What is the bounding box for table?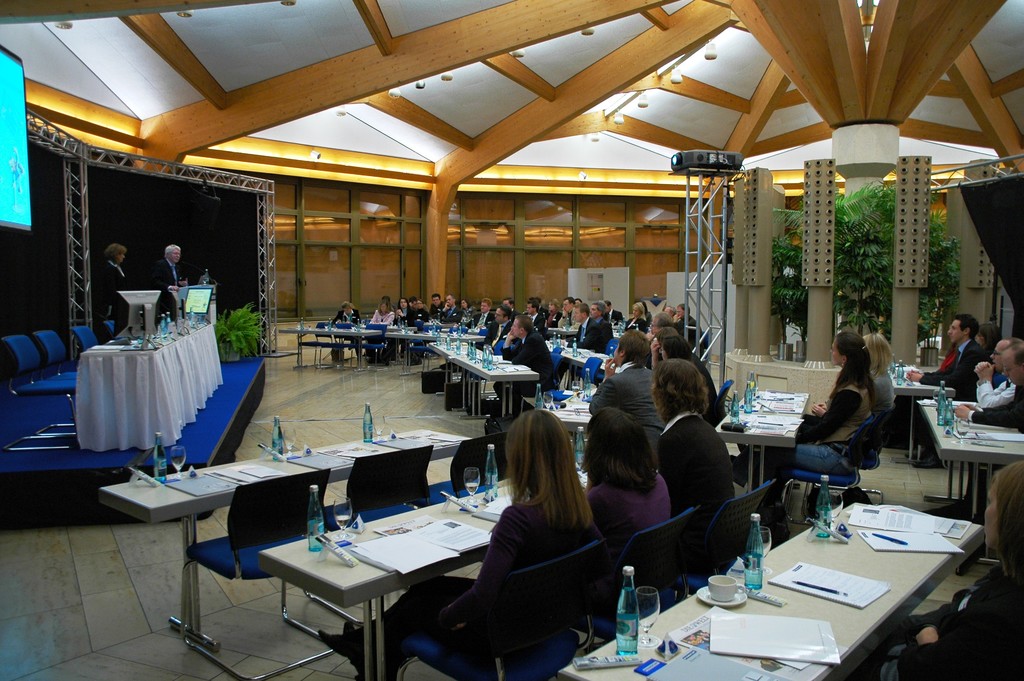
[883,364,956,468].
